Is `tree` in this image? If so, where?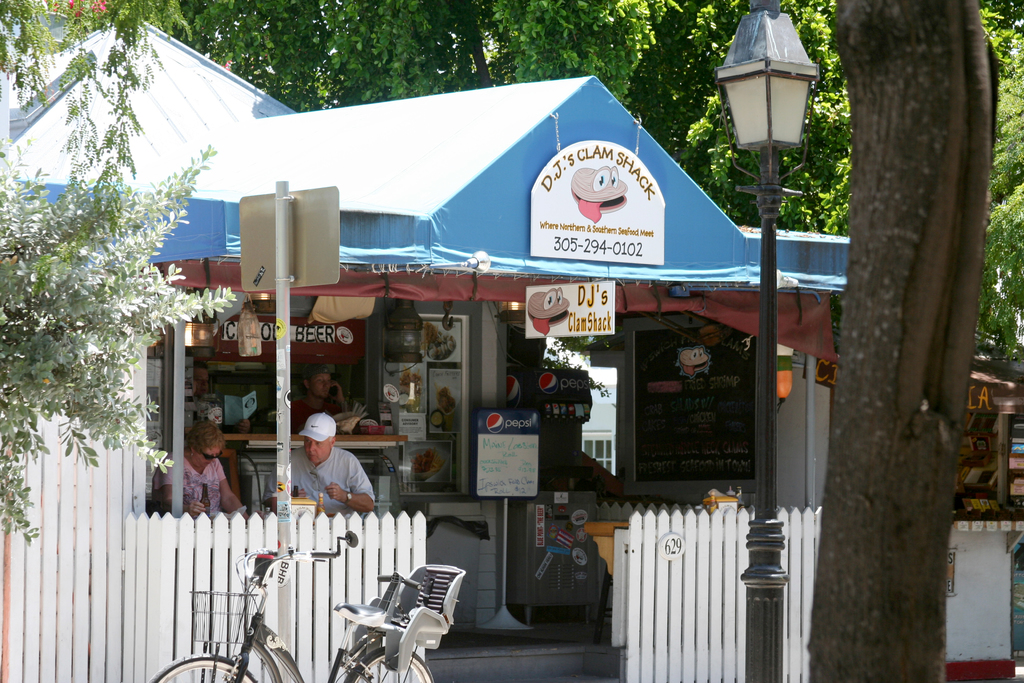
Yes, at bbox(0, 0, 196, 185).
